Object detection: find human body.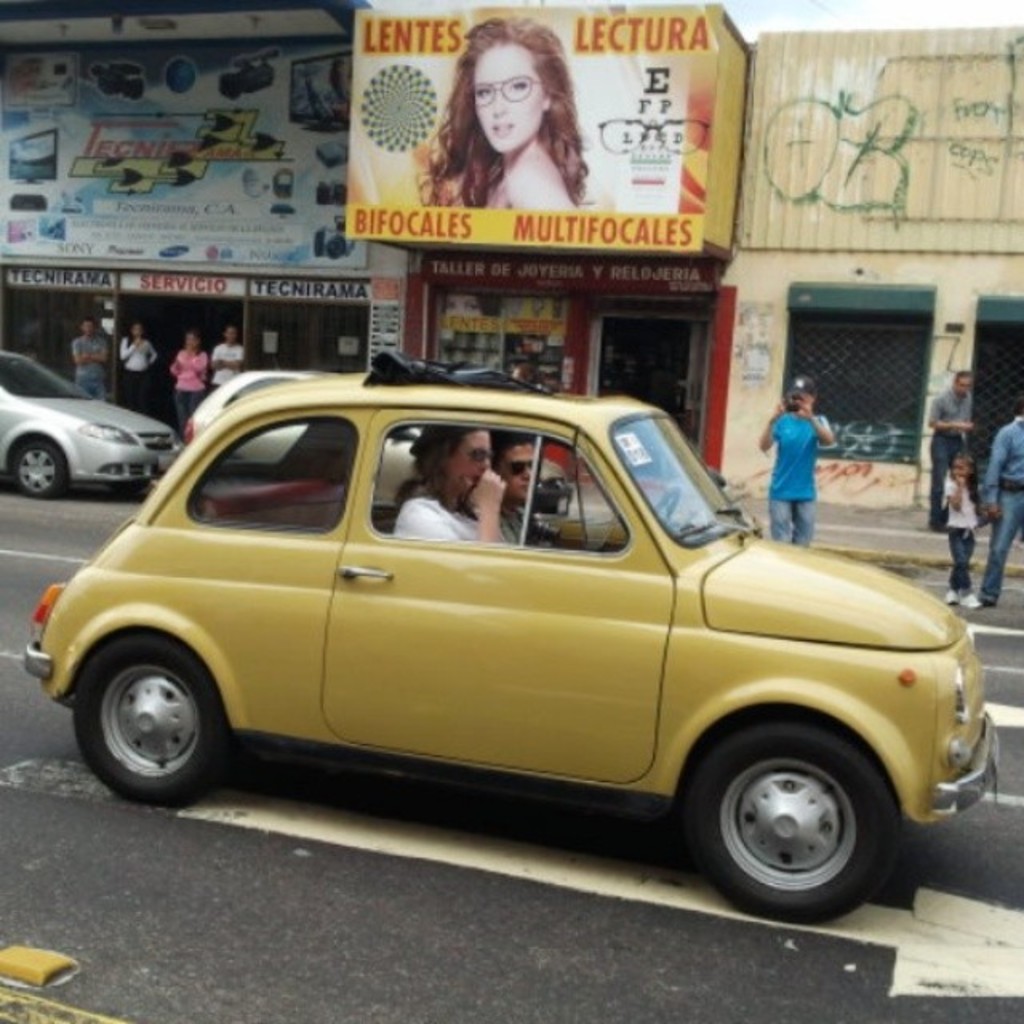
<box>387,470,520,546</box>.
